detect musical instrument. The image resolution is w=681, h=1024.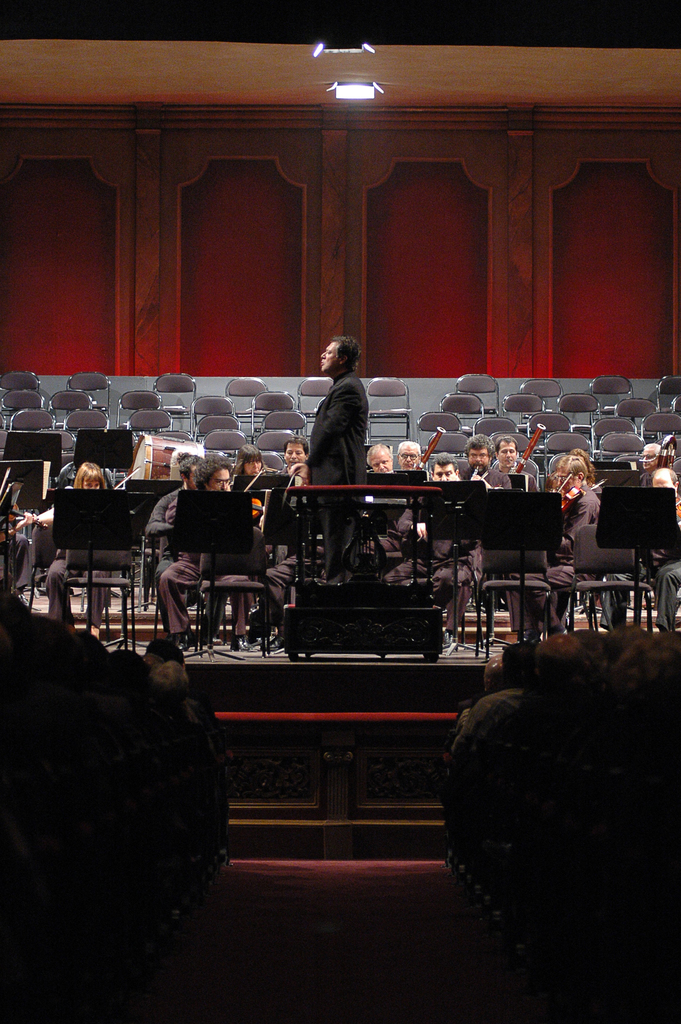
[122, 427, 208, 484].
